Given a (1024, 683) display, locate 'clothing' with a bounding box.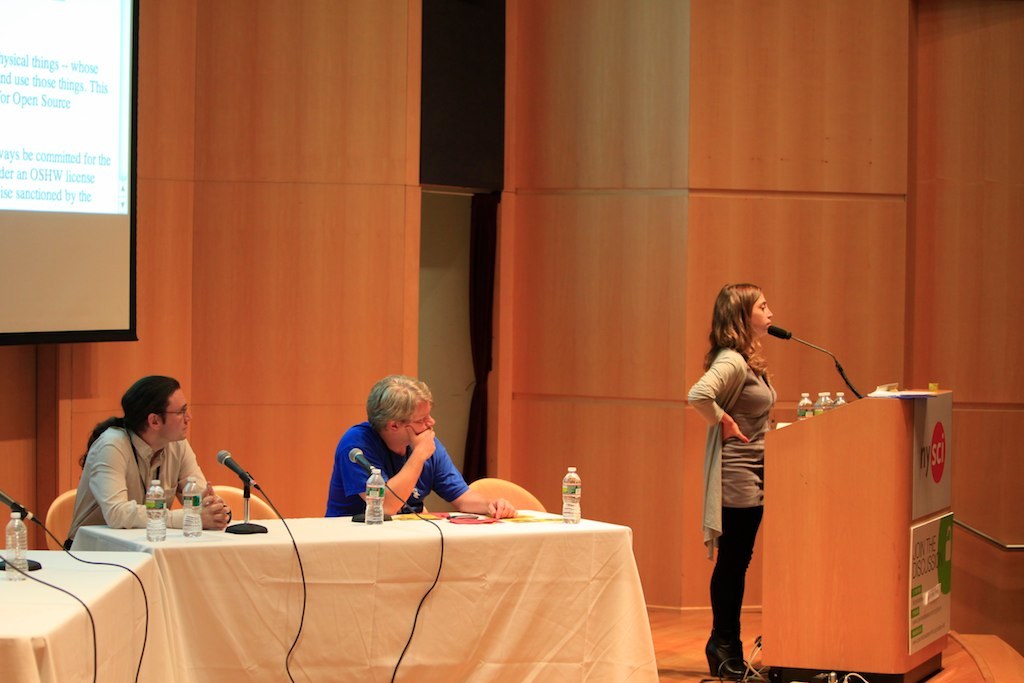
Located: BBox(700, 329, 805, 612).
